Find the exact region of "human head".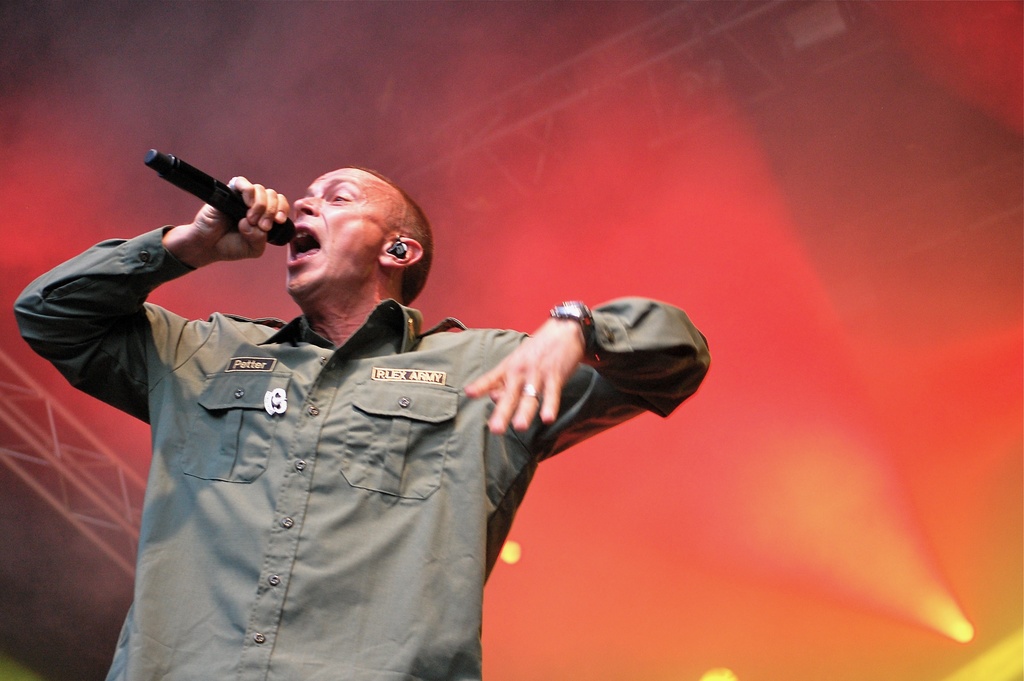
Exact region: left=268, top=155, right=421, bottom=311.
